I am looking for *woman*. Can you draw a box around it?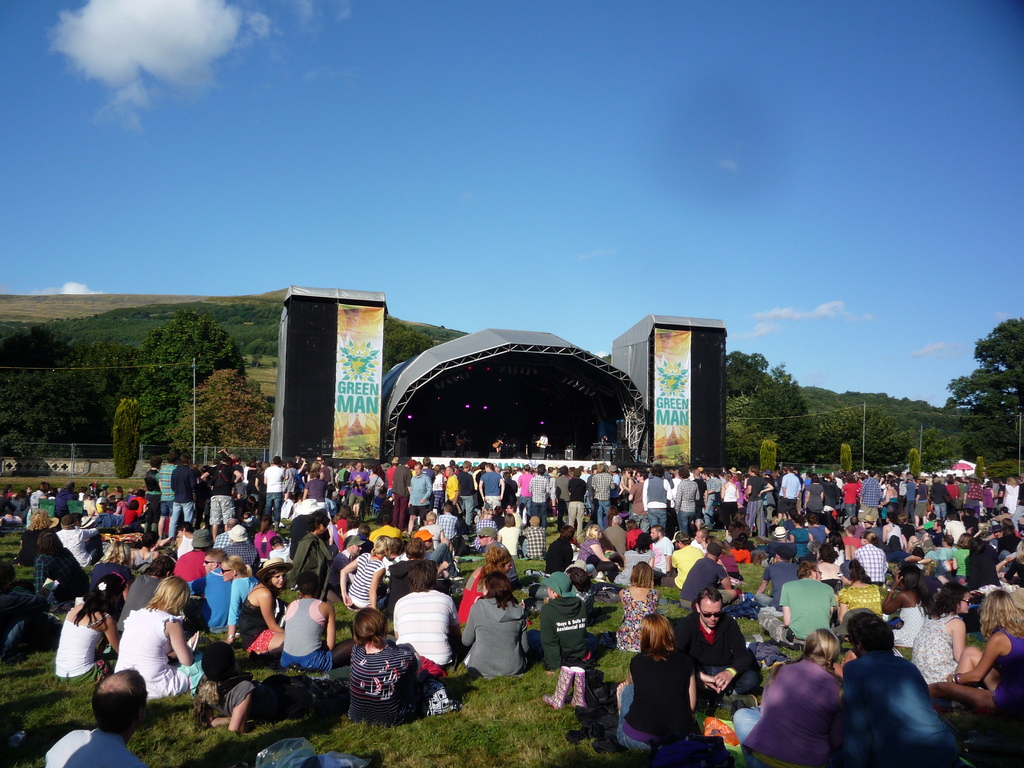
Sure, the bounding box is detection(86, 540, 139, 605).
